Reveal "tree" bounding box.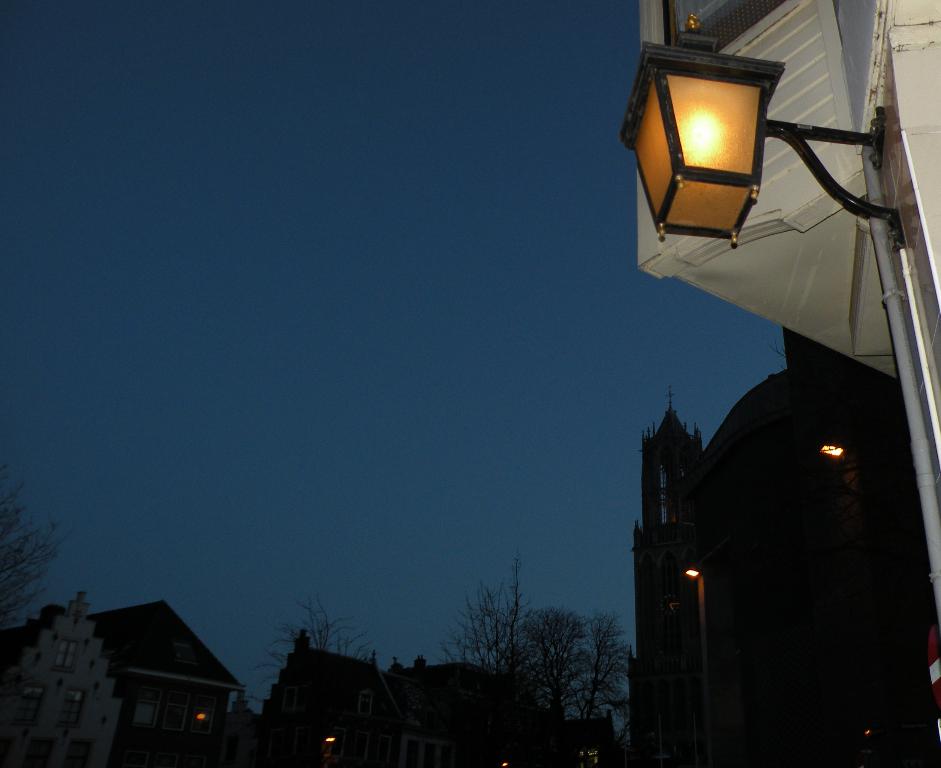
Revealed: {"left": 0, "top": 460, "right": 88, "bottom": 630}.
